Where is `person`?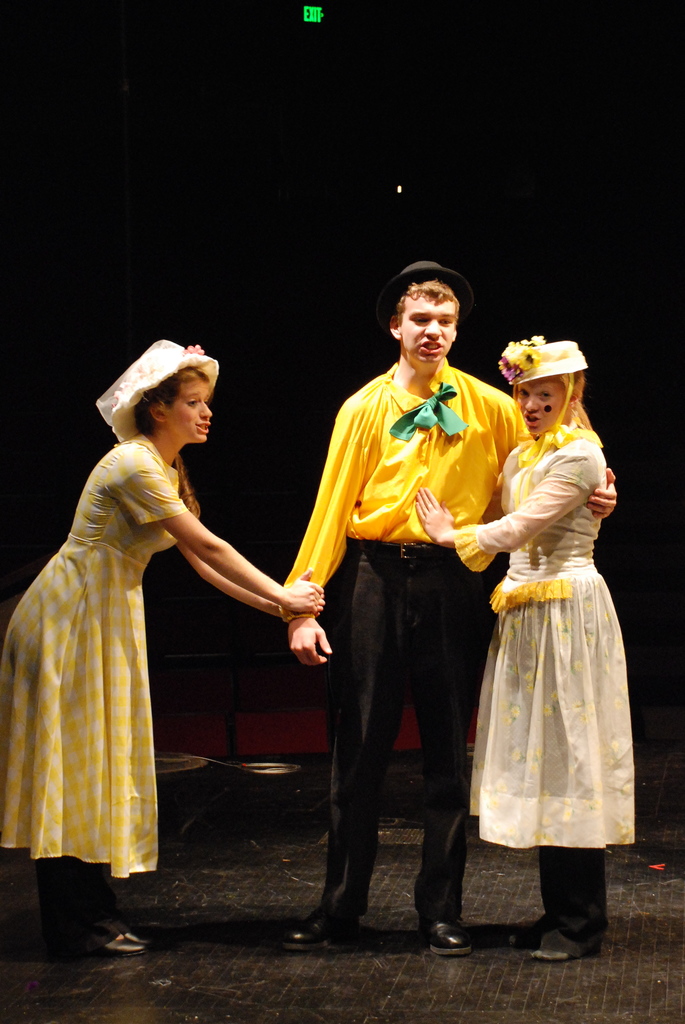
box(273, 259, 615, 956).
